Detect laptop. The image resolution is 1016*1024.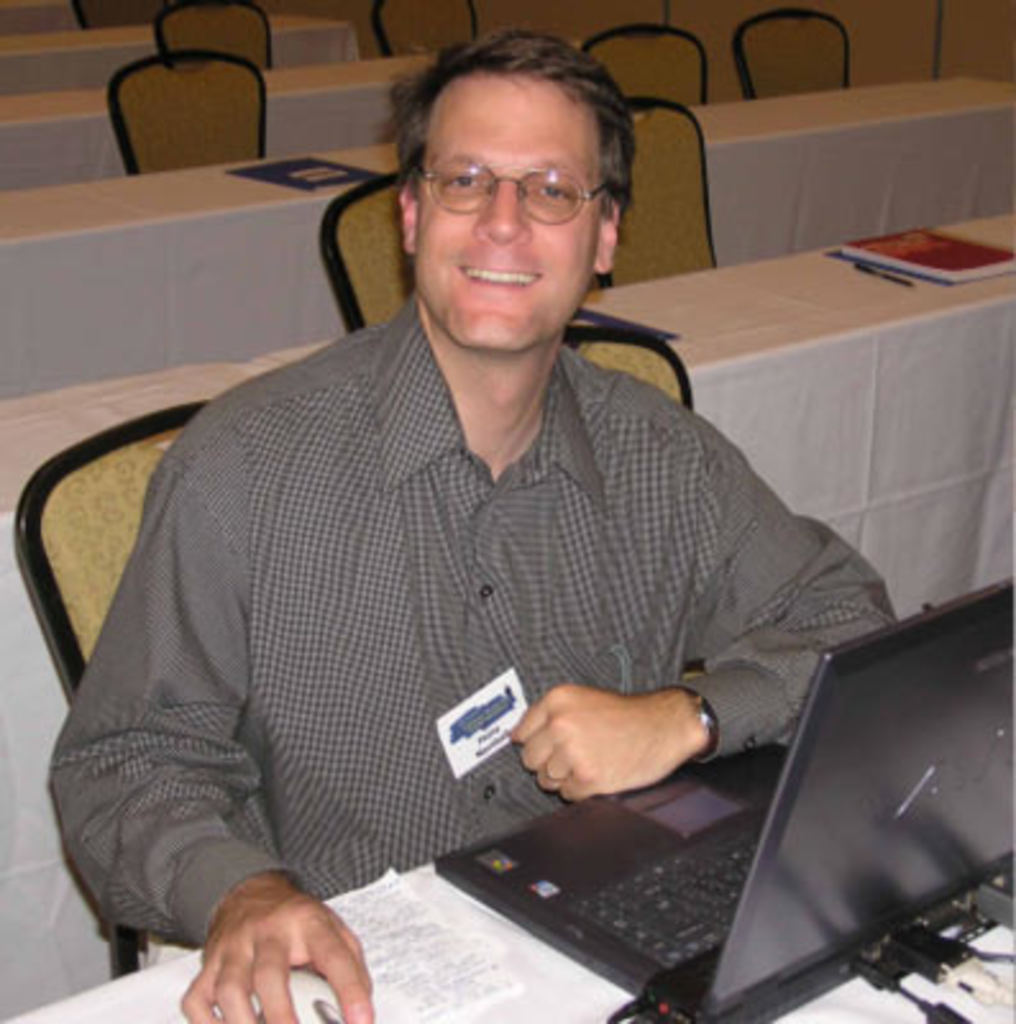
detection(386, 584, 1015, 1014).
